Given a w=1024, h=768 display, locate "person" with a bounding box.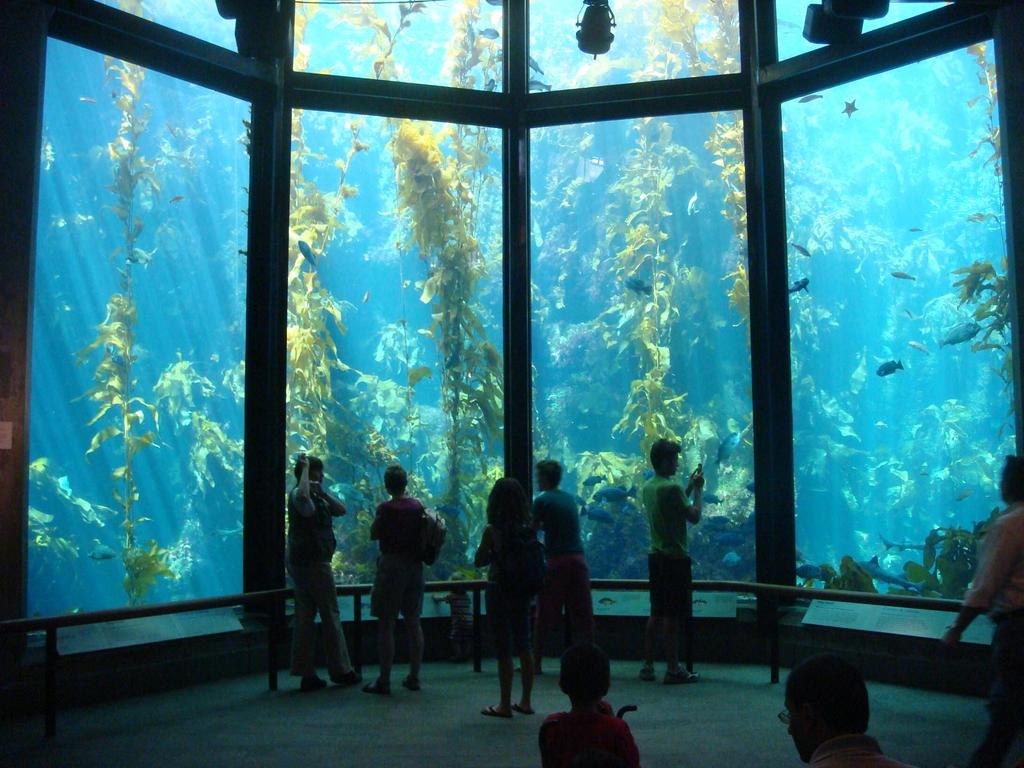
Located: l=366, t=460, r=439, b=697.
